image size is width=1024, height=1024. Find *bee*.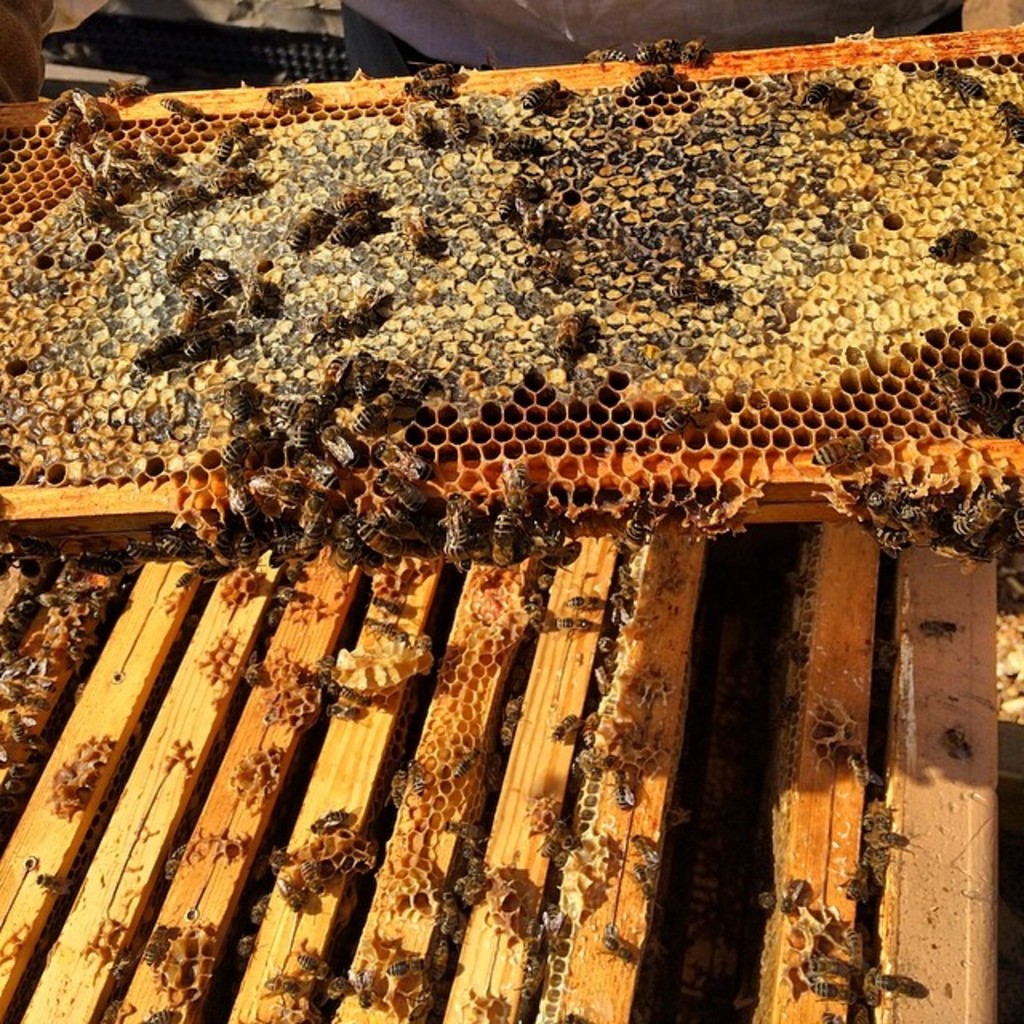
l=253, t=947, r=334, b=995.
